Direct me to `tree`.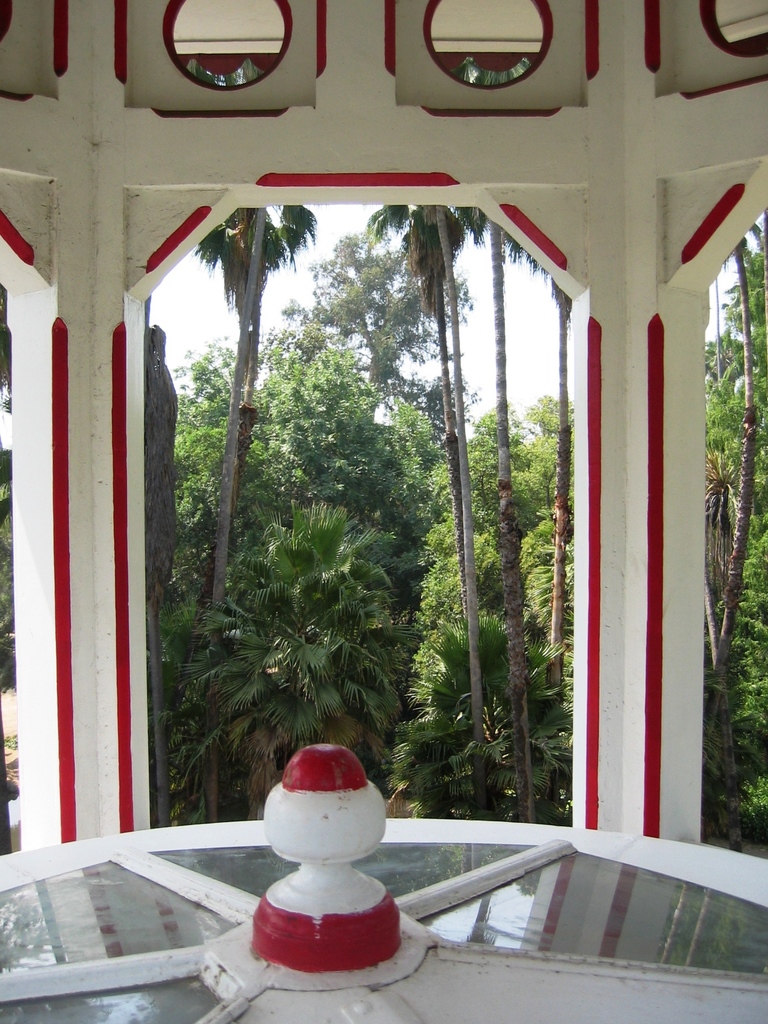
Direction: 350/195/483/785.
